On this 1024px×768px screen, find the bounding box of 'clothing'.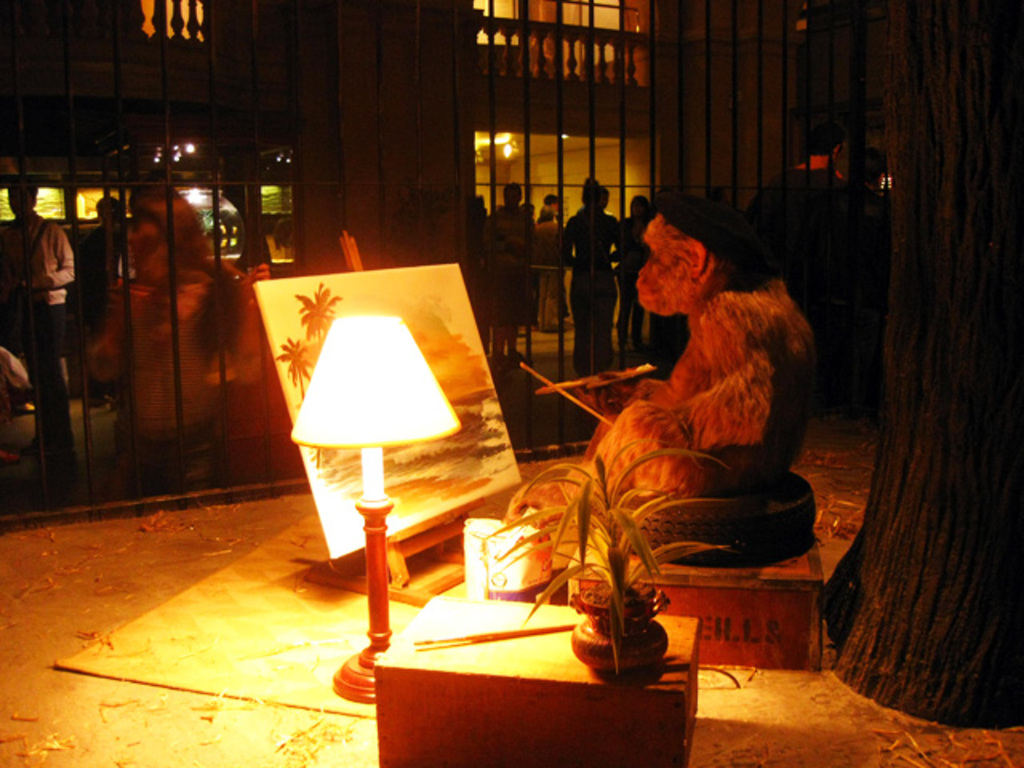
Bounding box: locate(747, 166, 850, 256).
